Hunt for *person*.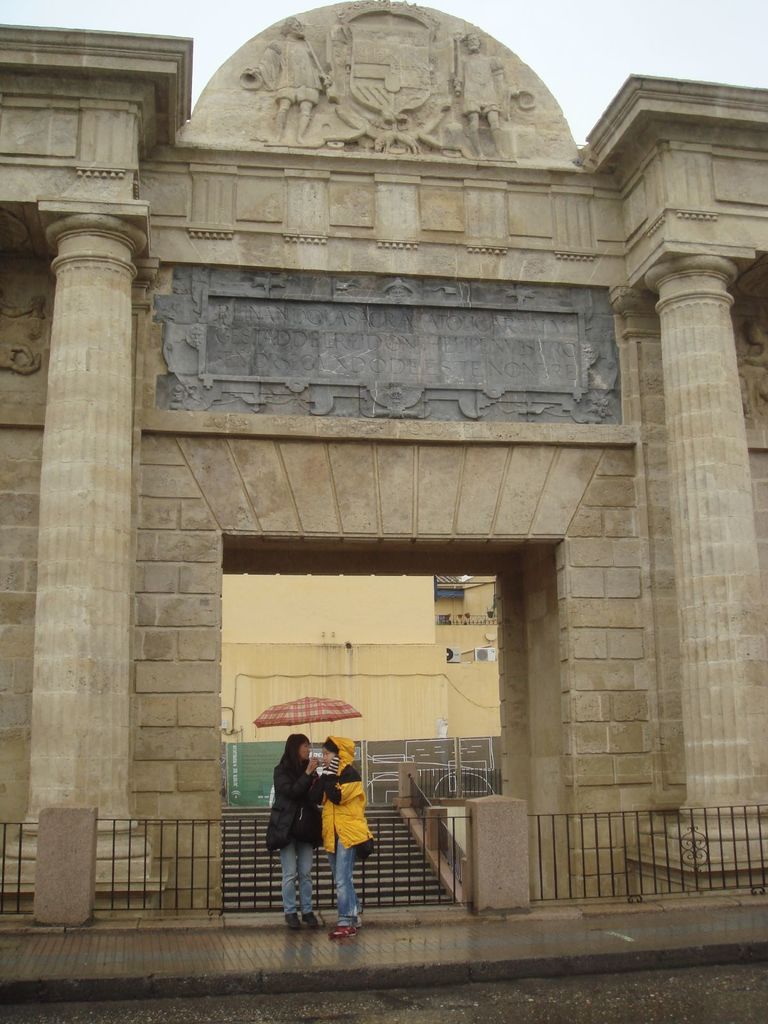
Hunted down at 327 739 369 934.
